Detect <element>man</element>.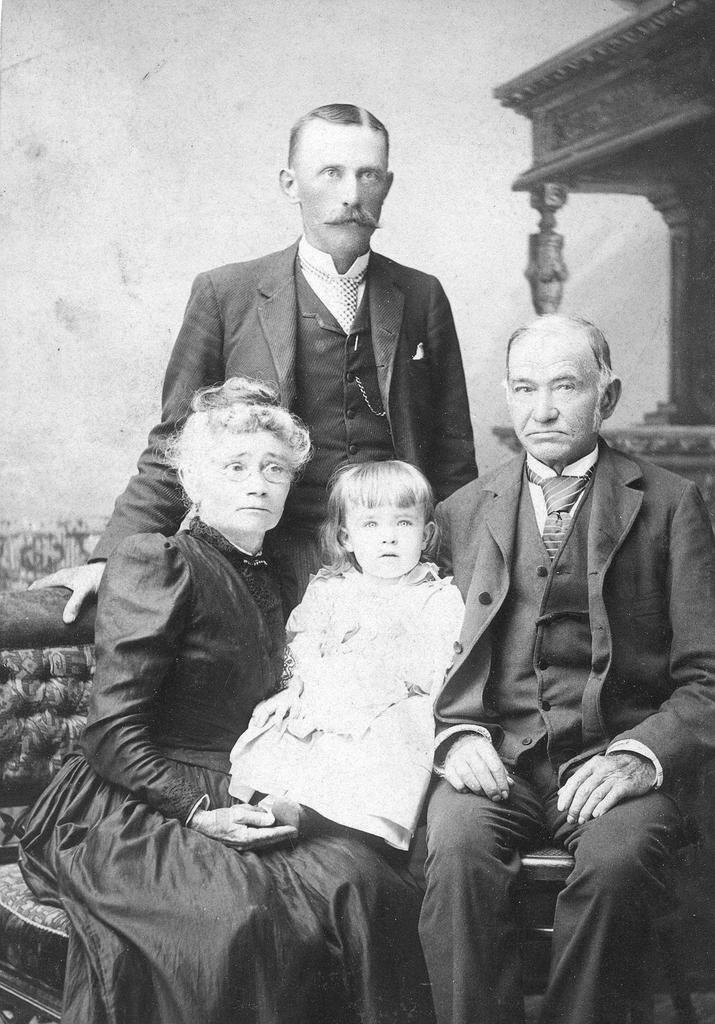
Detected at crop(431, 306, 714, 1023).
